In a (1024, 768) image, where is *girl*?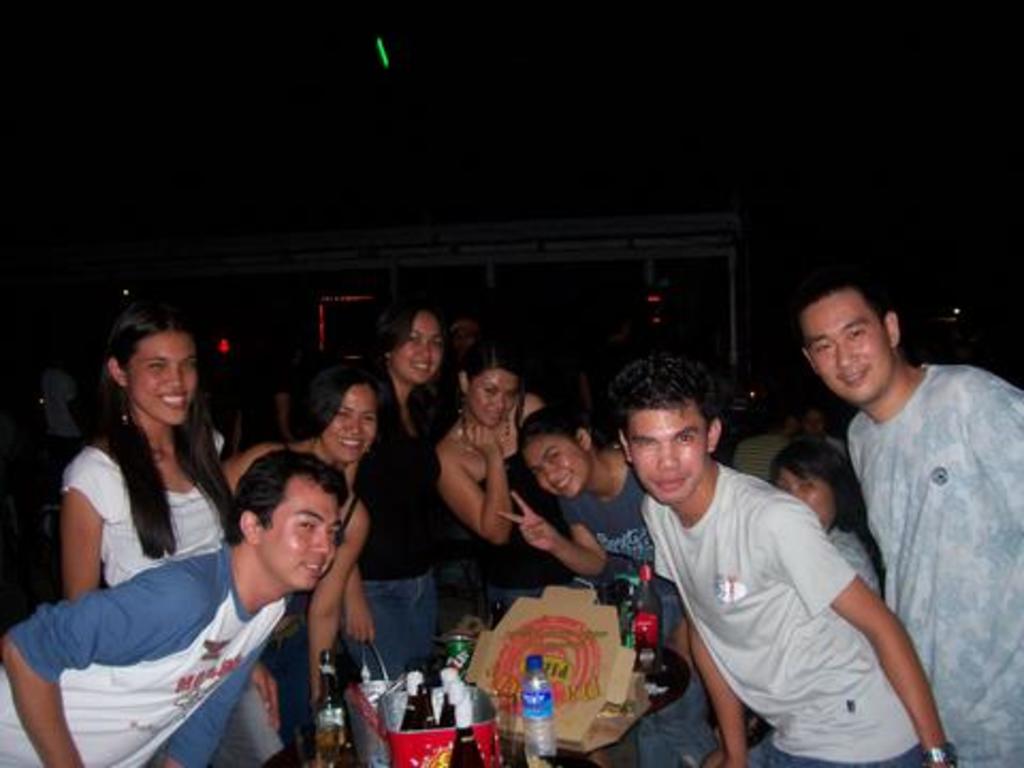
l=60, t=297, r=282, b=766.
